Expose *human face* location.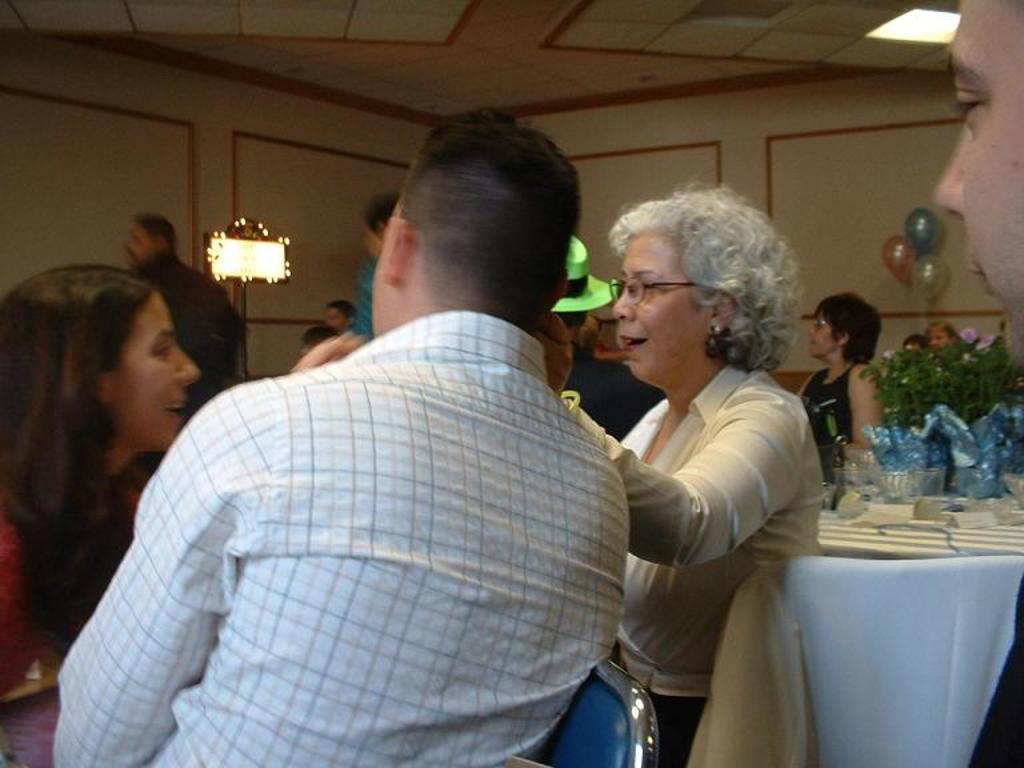
Exposed at box=[611, 231, 705, 387].
